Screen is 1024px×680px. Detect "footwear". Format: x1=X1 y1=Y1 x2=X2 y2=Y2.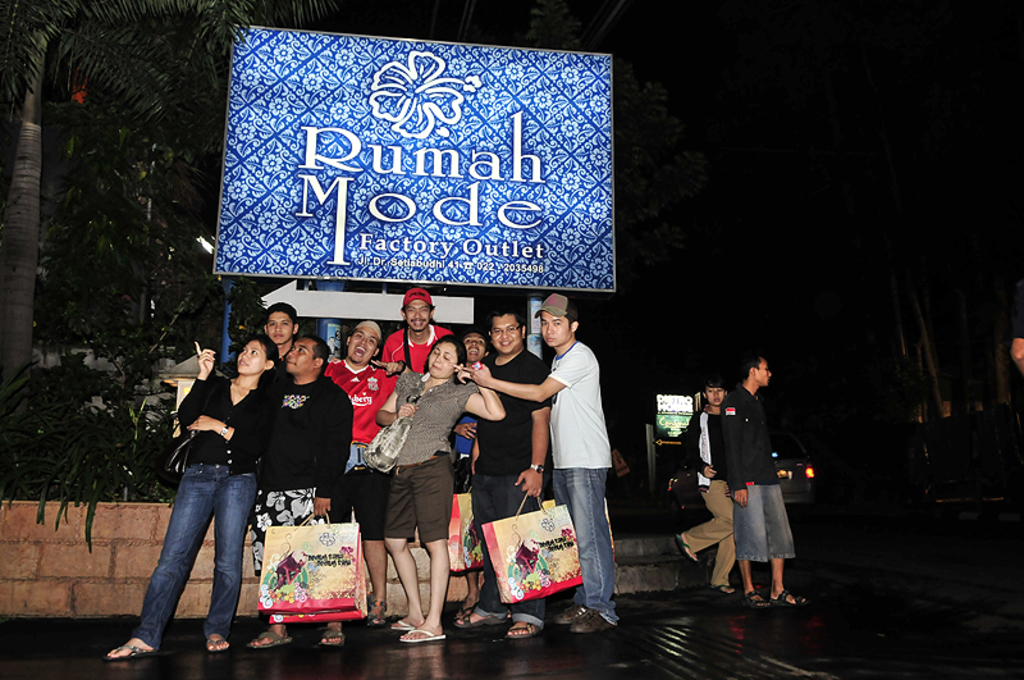
x1=672 y1=530 x2=696 y2=566.
